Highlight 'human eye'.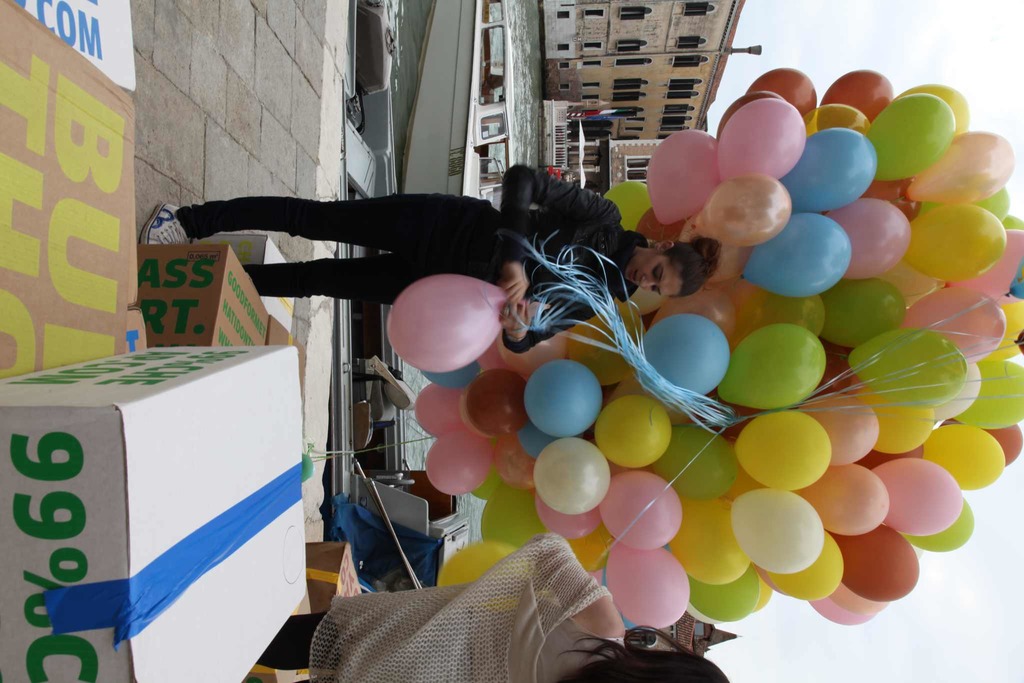
Highlighted region: [646,261,663,279].
